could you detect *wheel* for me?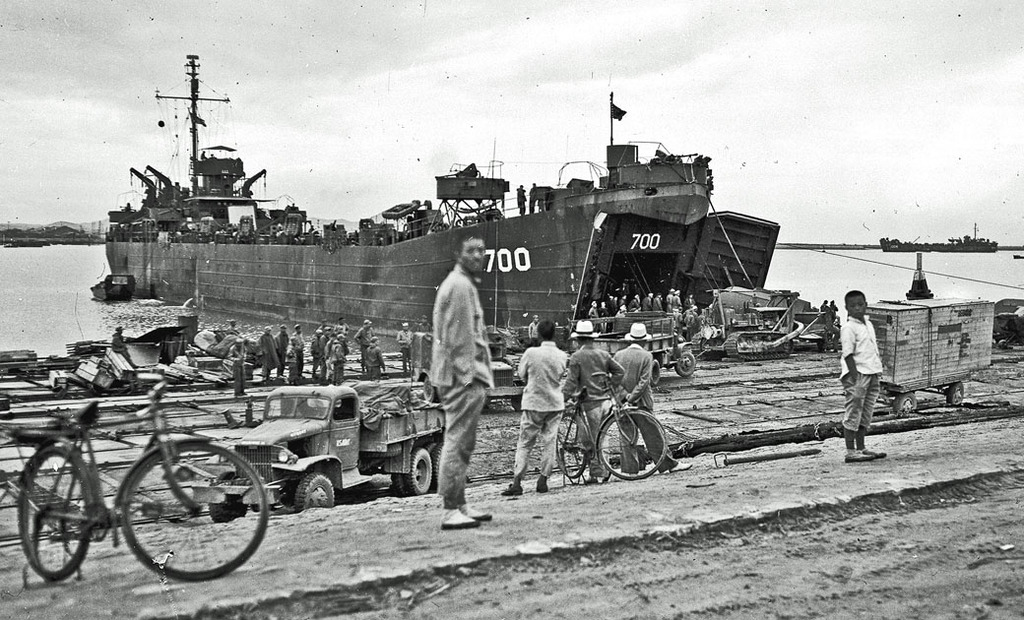
Detection result: 296:476:334:511.
